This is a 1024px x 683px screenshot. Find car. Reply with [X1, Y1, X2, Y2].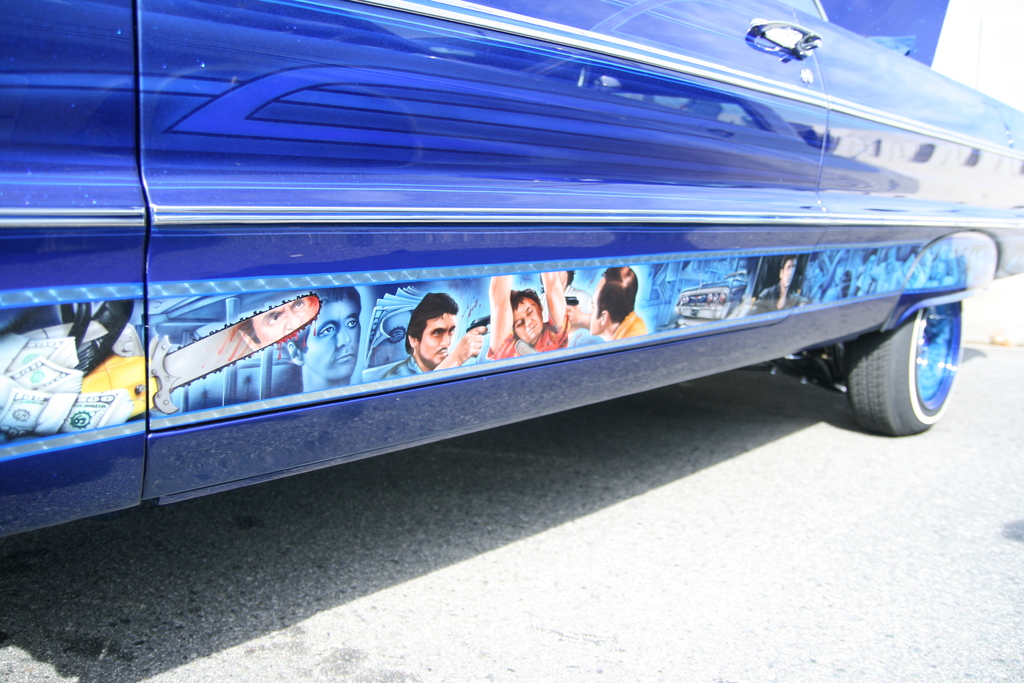
[674, 268, 749, 316].
